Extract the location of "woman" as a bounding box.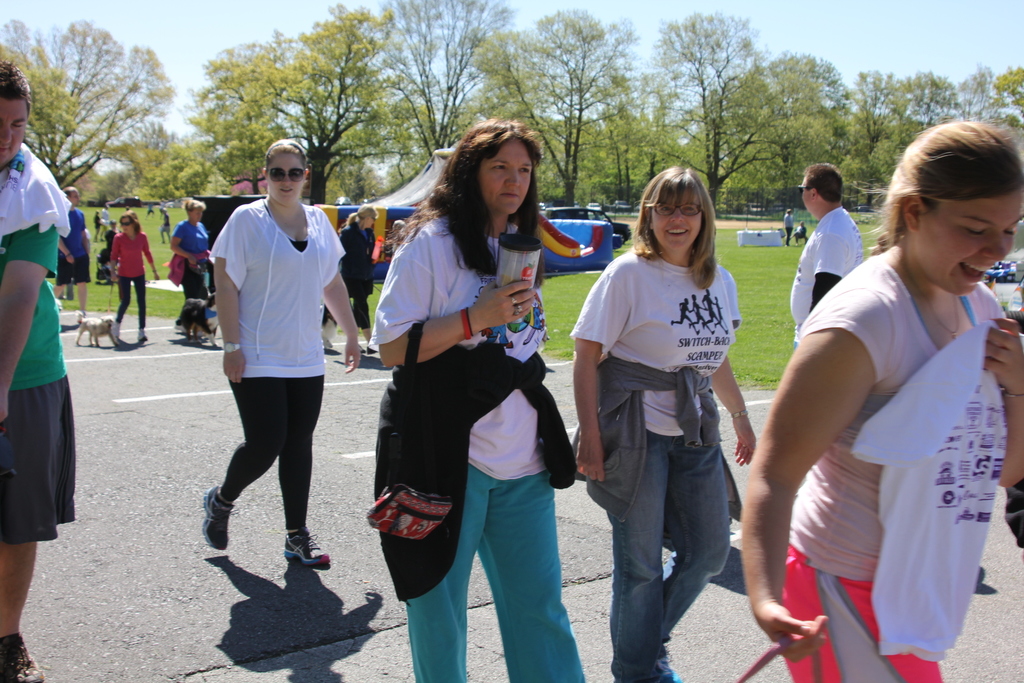
104 223 152 342.
